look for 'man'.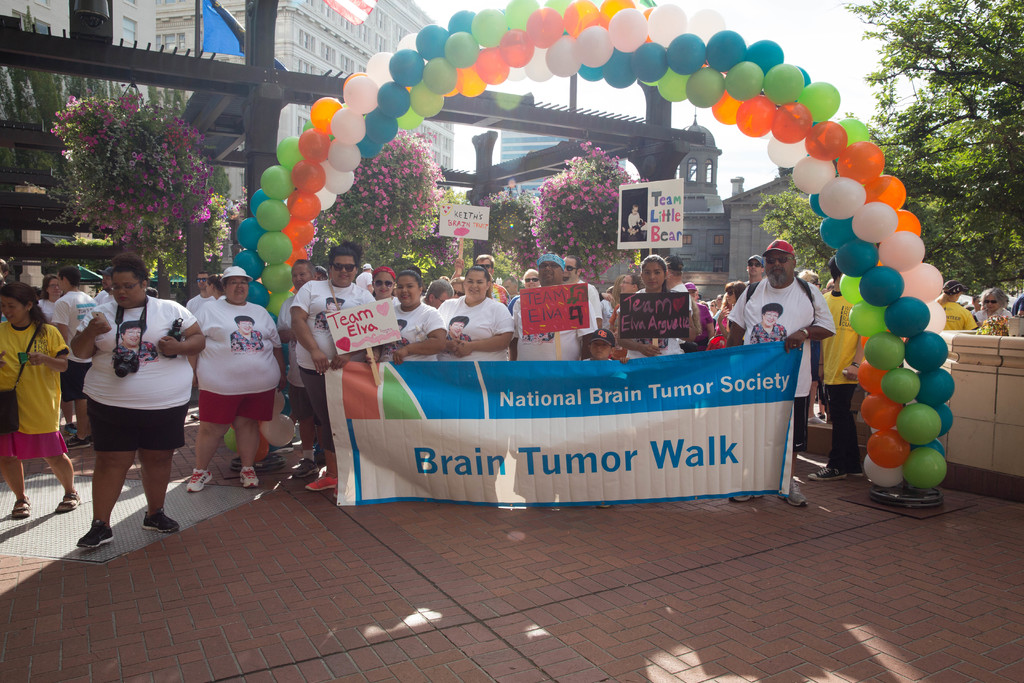
Found: (825, 277, 838, 293).
